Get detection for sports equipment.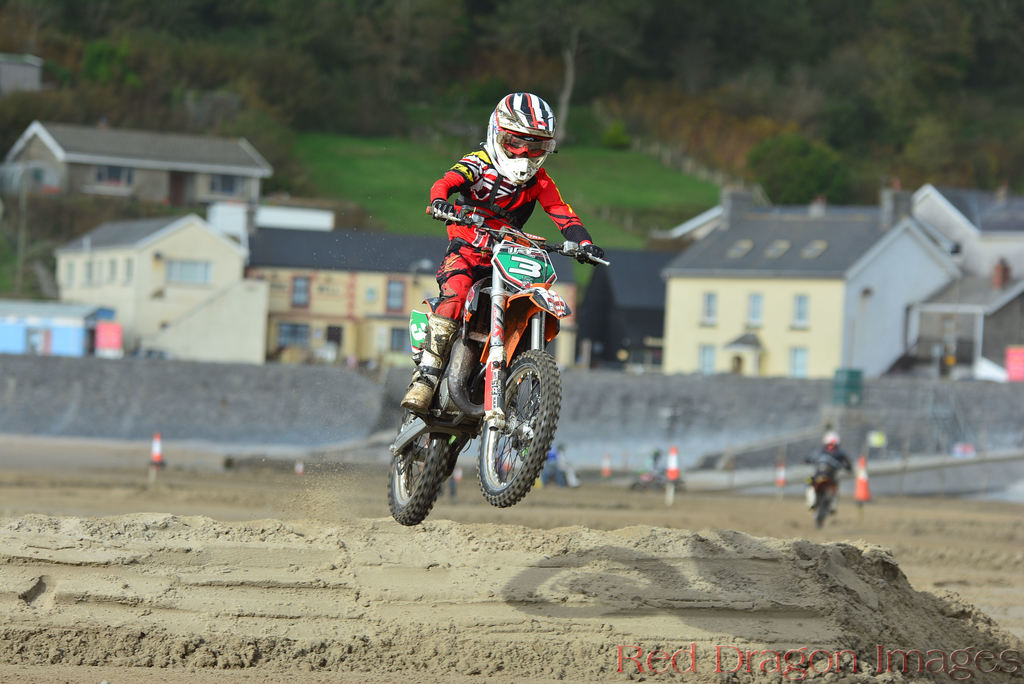
Detection: (388,200,609,529).
